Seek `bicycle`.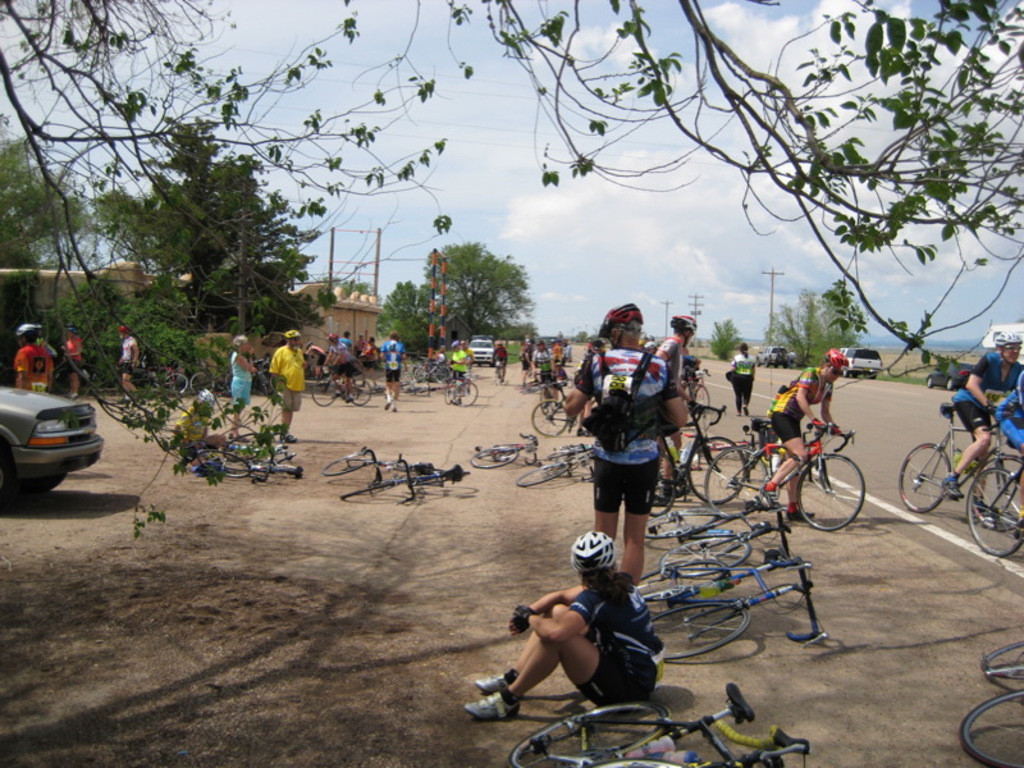
select_region(515, 681, 826, 767).
